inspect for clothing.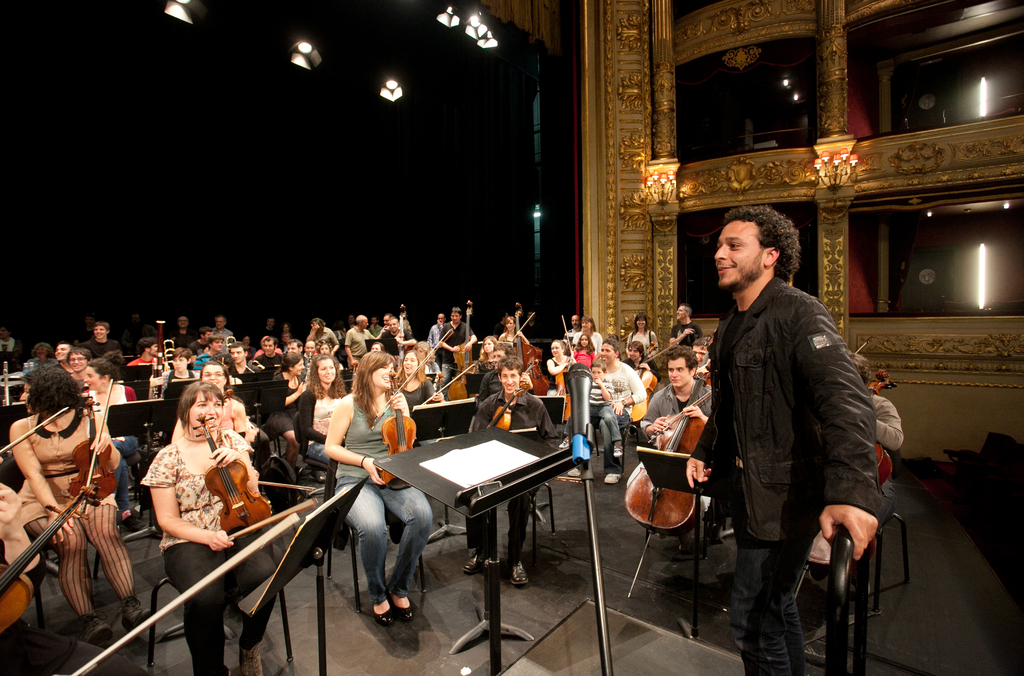
Inspection: (left=86, top=331, right=117, bottom=358).
